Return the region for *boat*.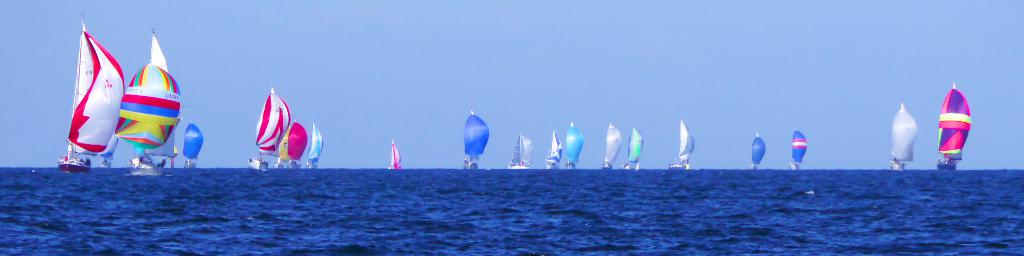
box(935, 83, 973, 170).
